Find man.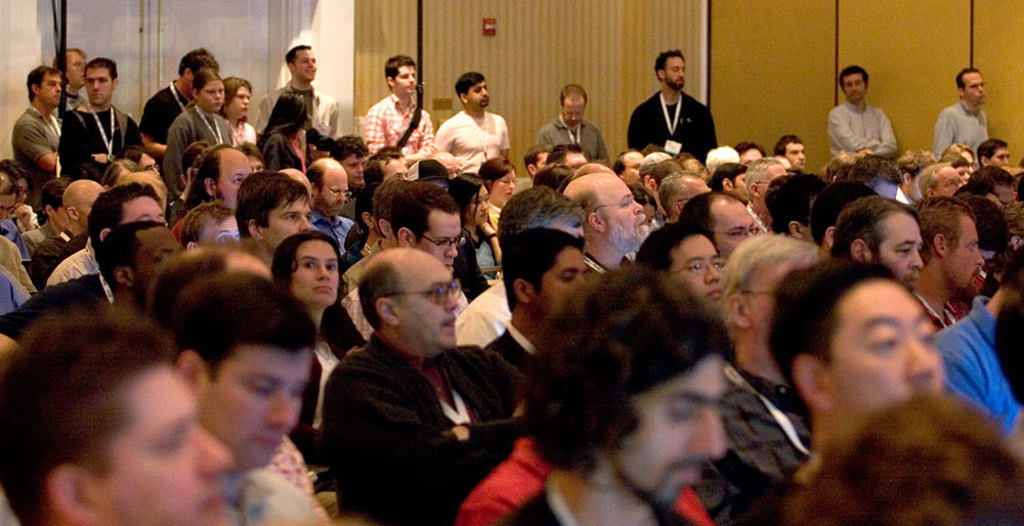
BBox(639, 152, 673, 179).
